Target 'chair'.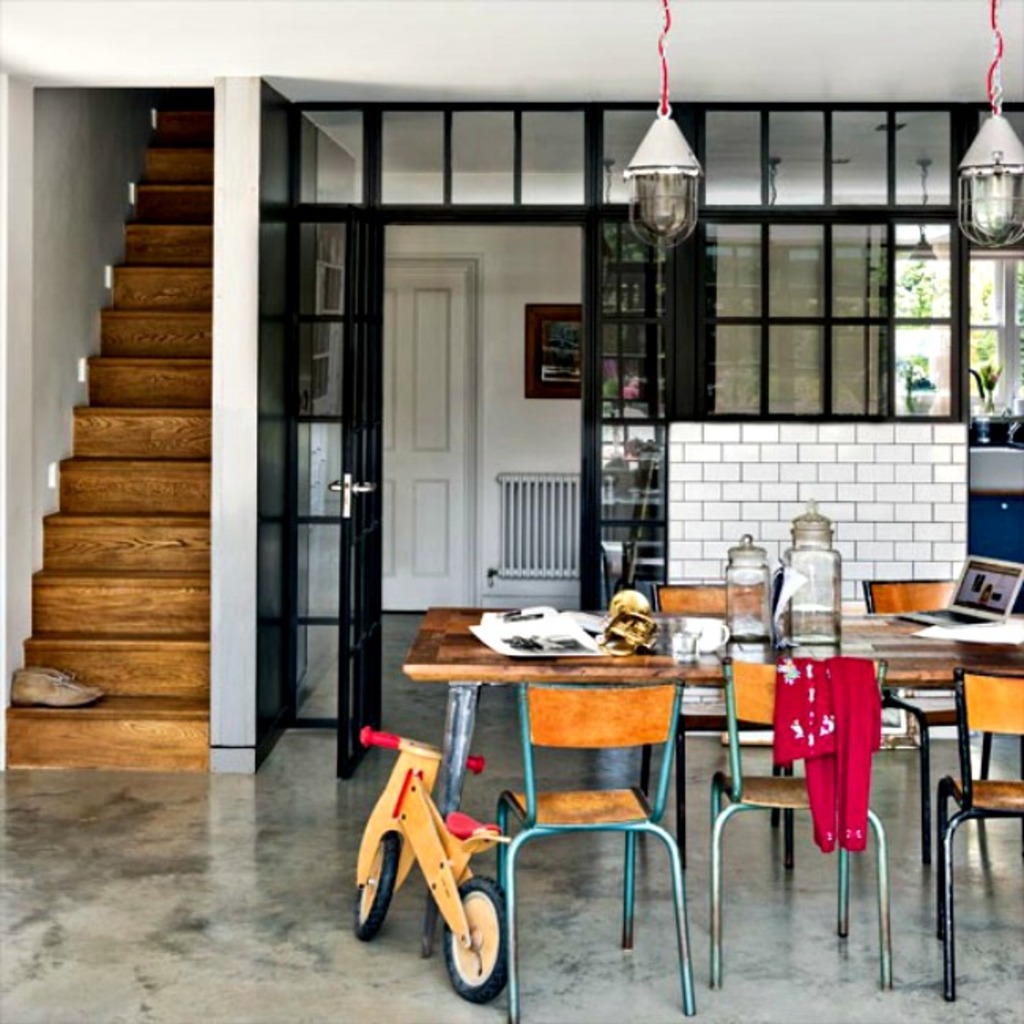
Target region: detection(884, 551, 1022, 837).
